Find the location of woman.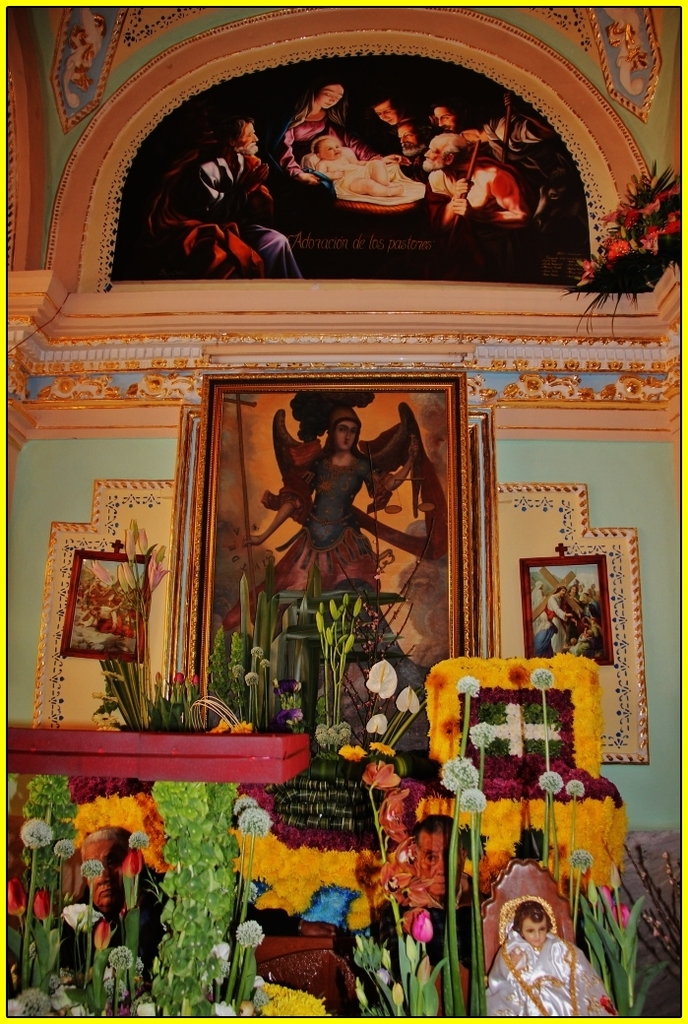
Location: [272,76,380,189].
